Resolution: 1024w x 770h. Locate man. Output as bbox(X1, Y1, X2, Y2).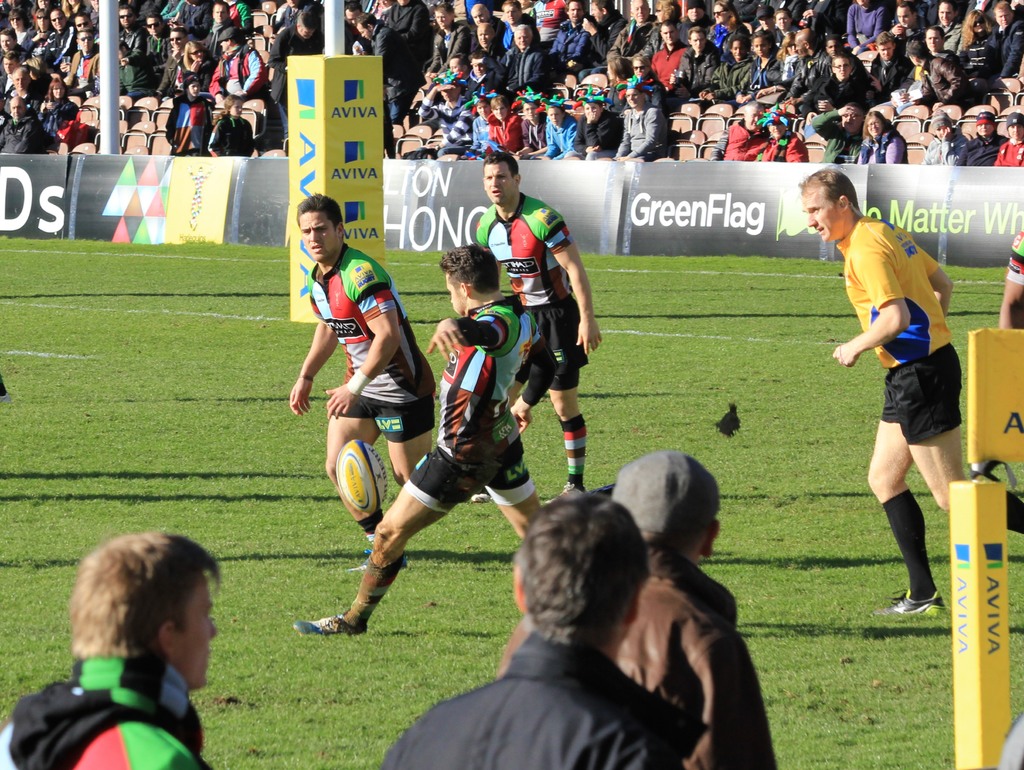
bbox(582, 0, 627, 83).
